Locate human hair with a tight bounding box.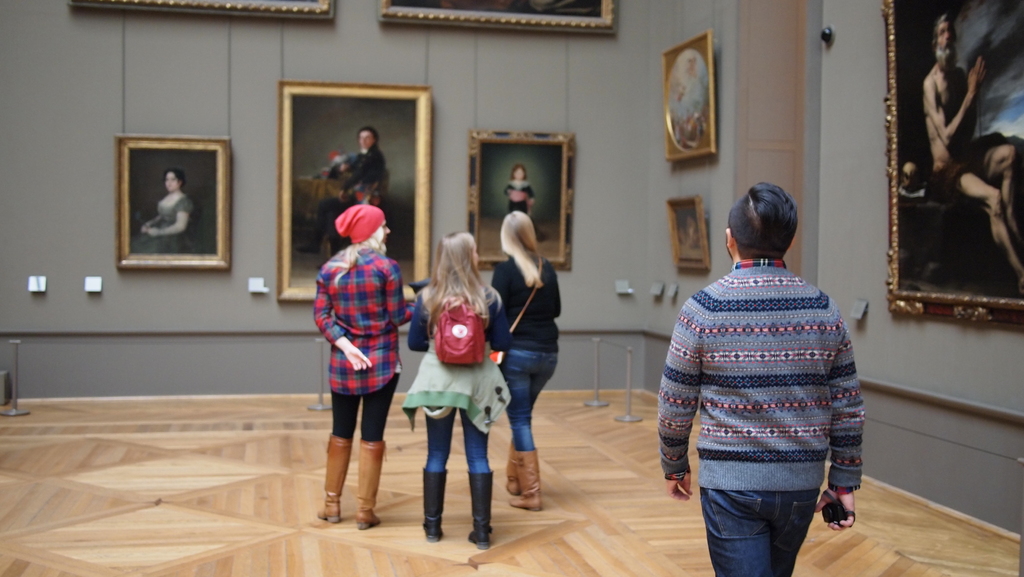
932,13,954,51.
